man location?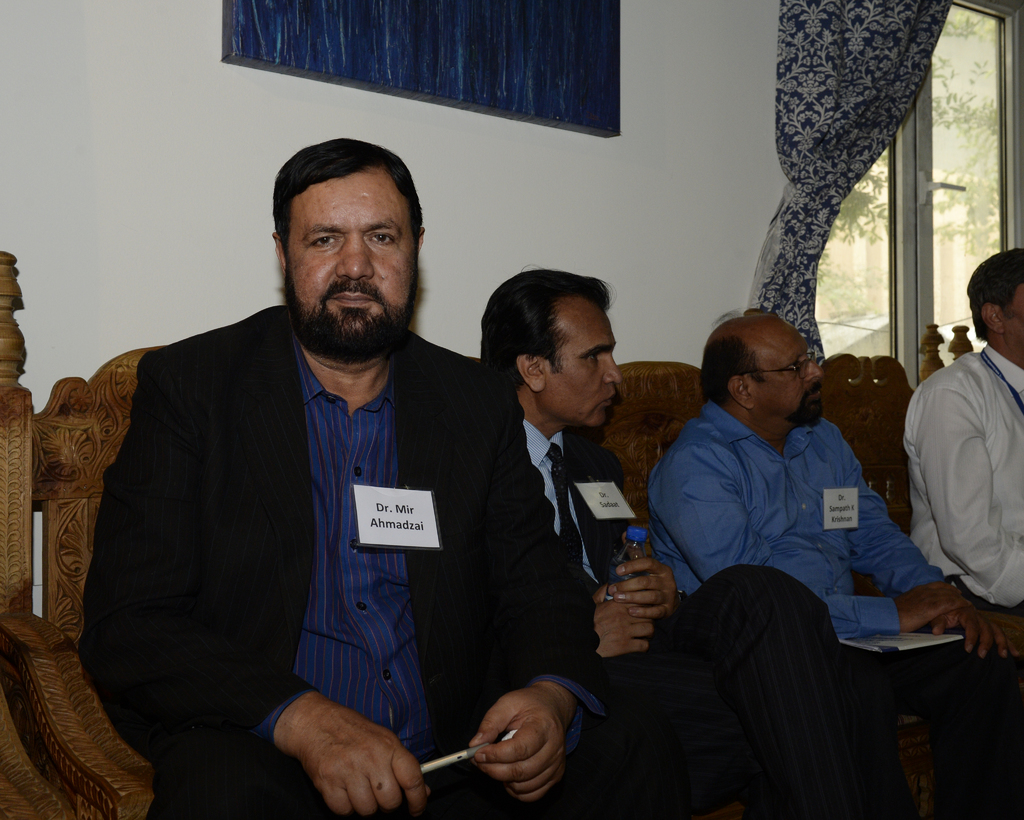
<box>71,120,683,819</box>
